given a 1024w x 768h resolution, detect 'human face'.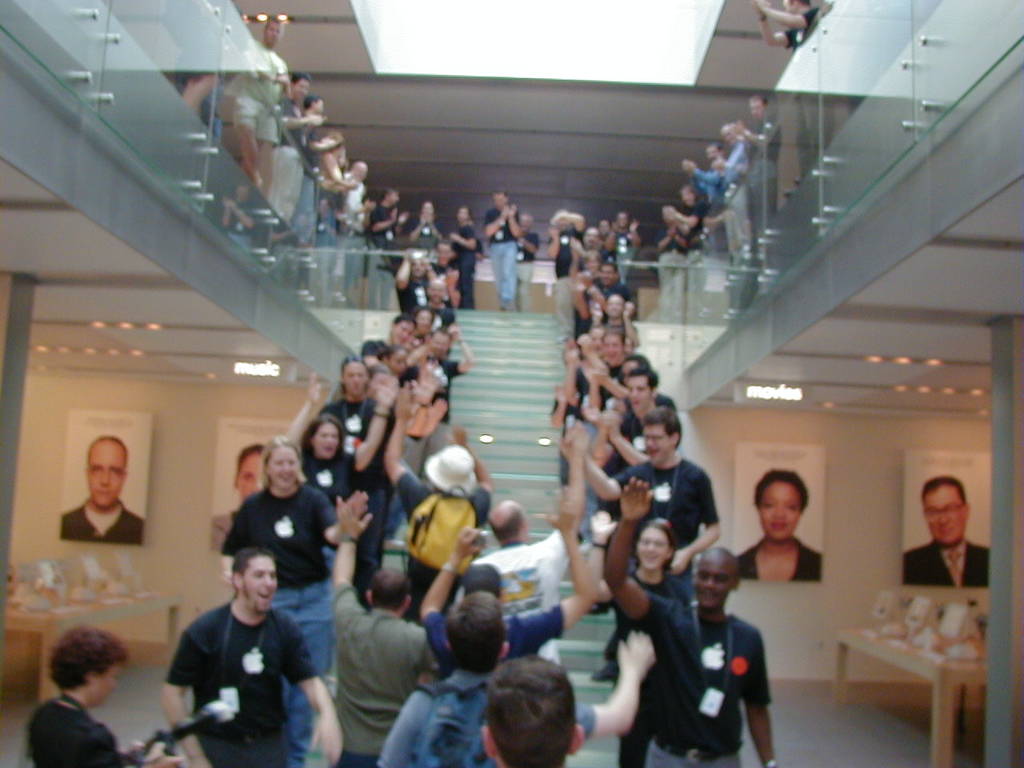
(267, 448, 299, 488).
